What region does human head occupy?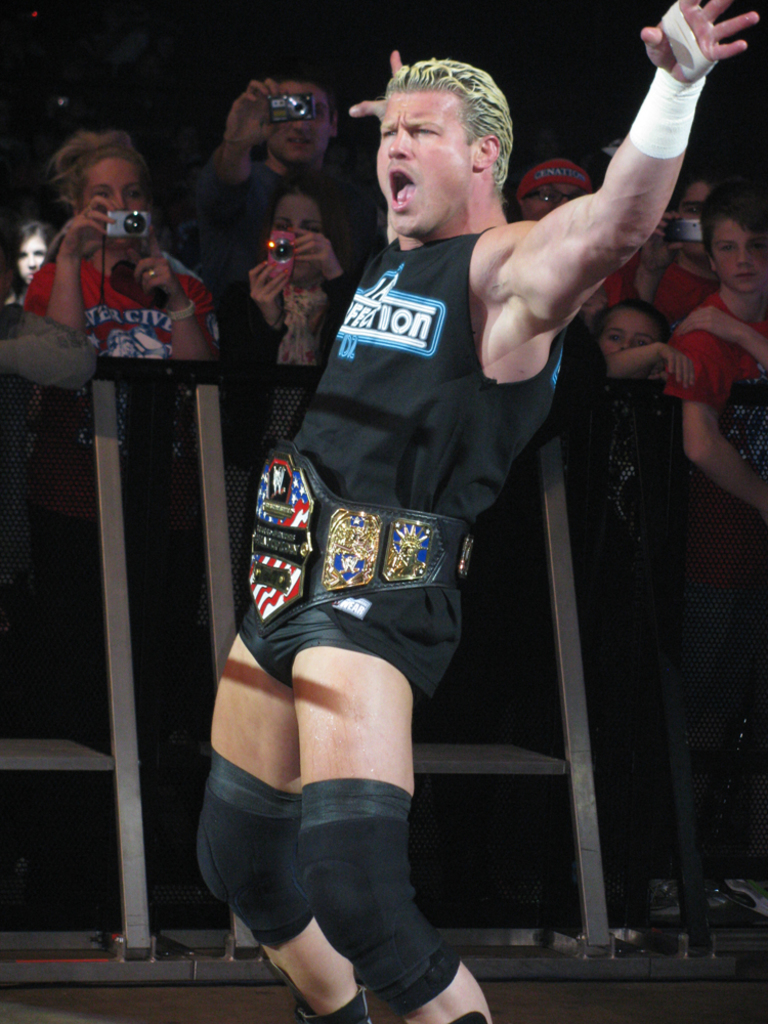
select_region(698, 190, 767, 301).
